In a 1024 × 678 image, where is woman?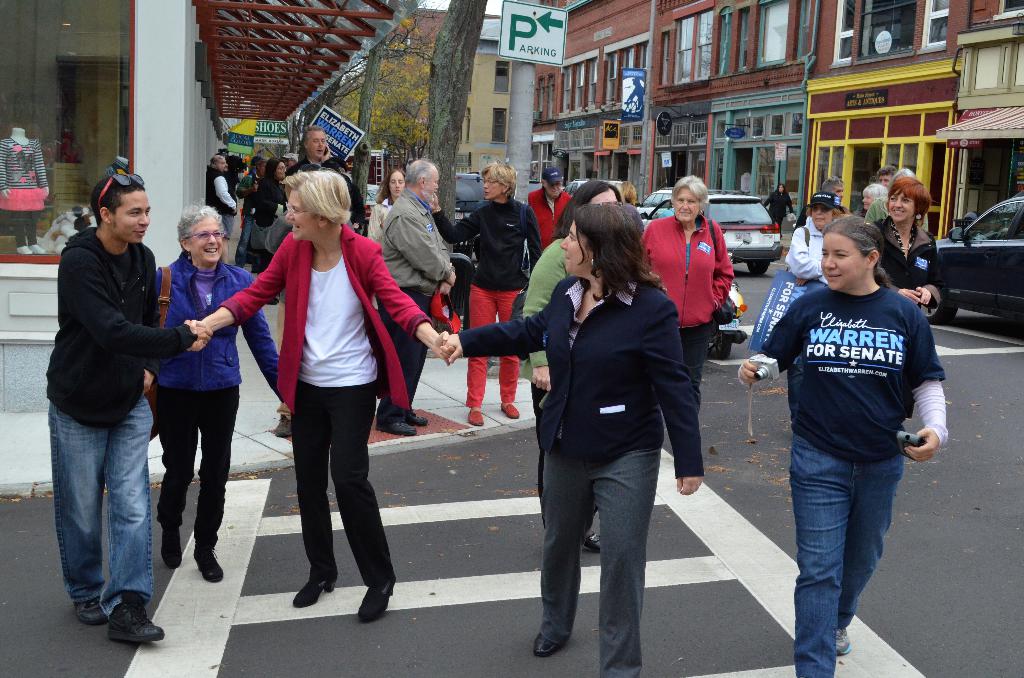
region(157, 198, 282, 589).
